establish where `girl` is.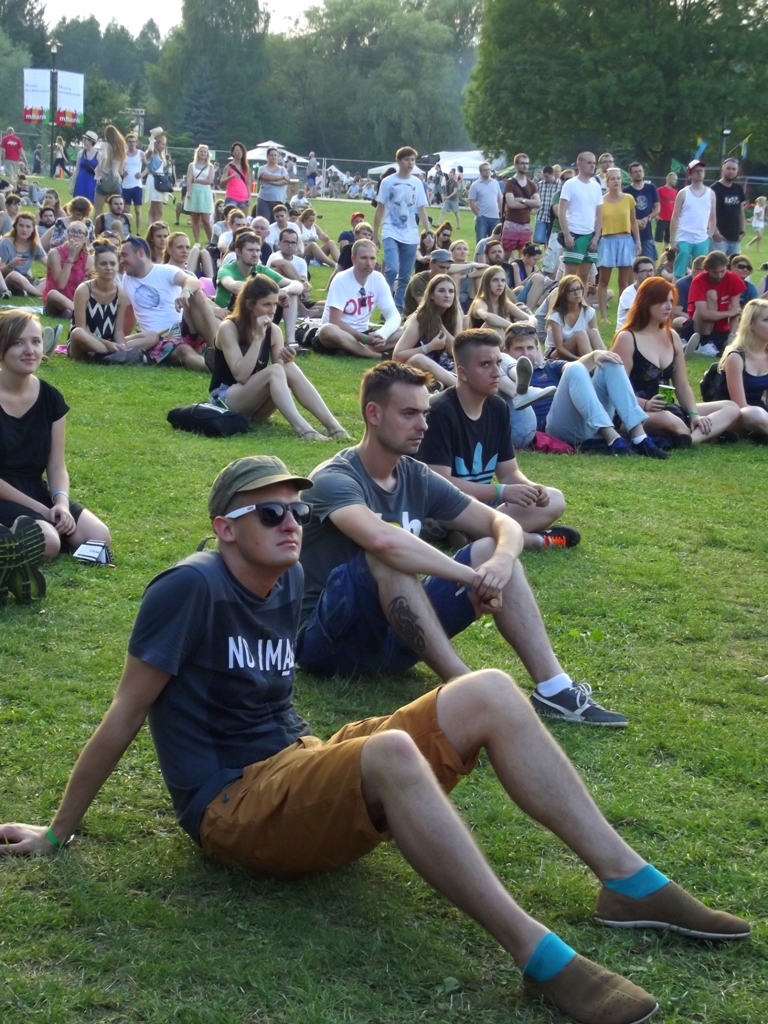
Established at 436, 222, 453, 246.
